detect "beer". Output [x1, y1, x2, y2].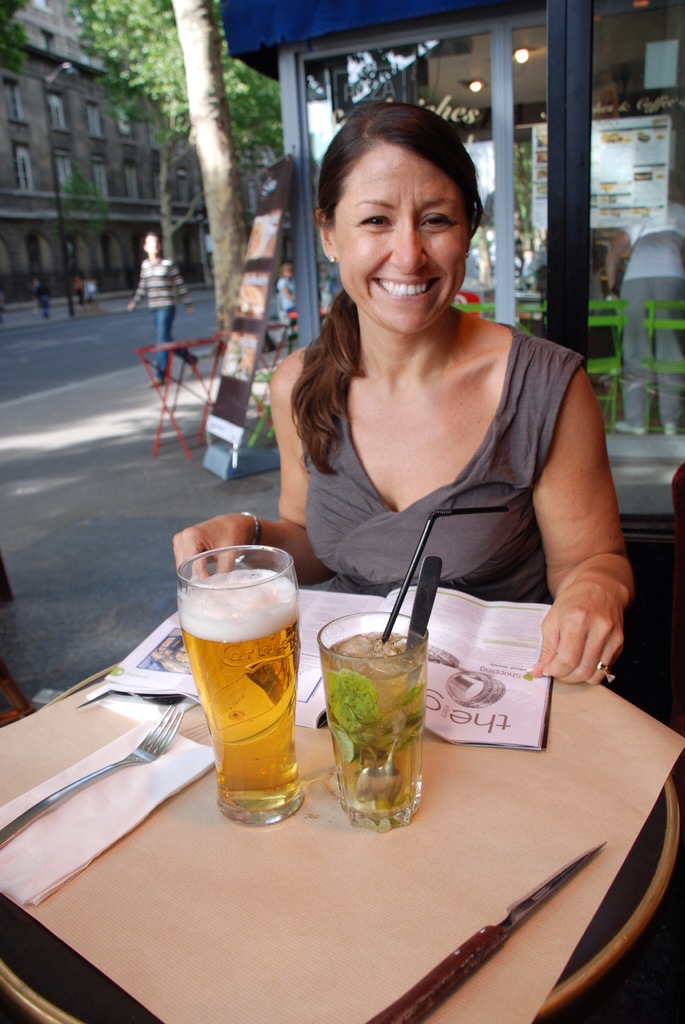
[178, 570, 299, 818].
